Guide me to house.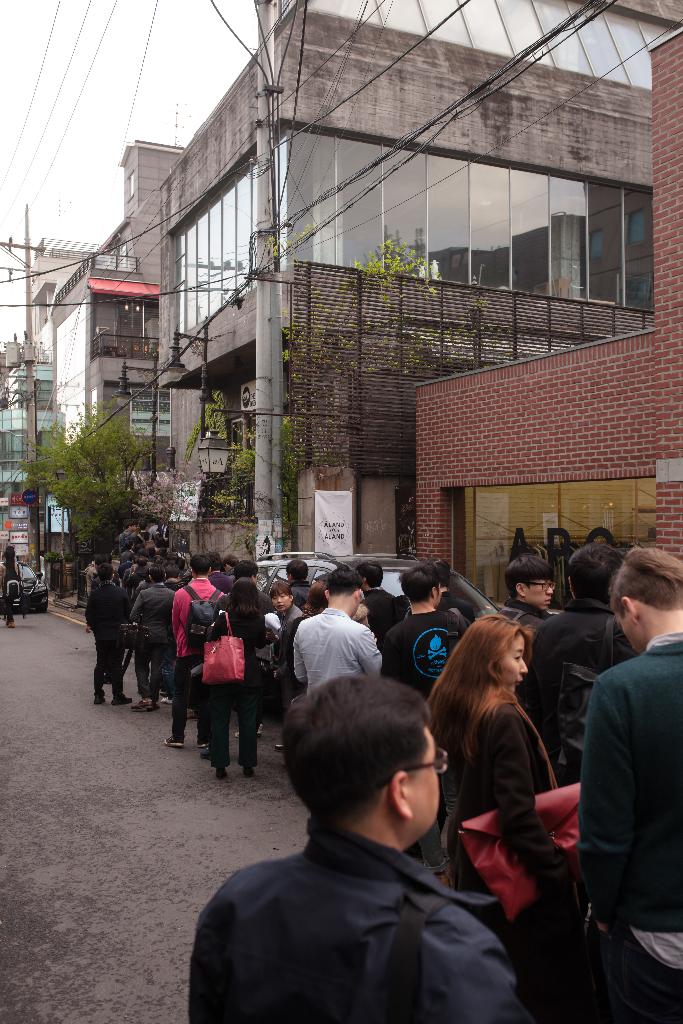
Guidance: <region>414, 24, 682, 604</region>.
